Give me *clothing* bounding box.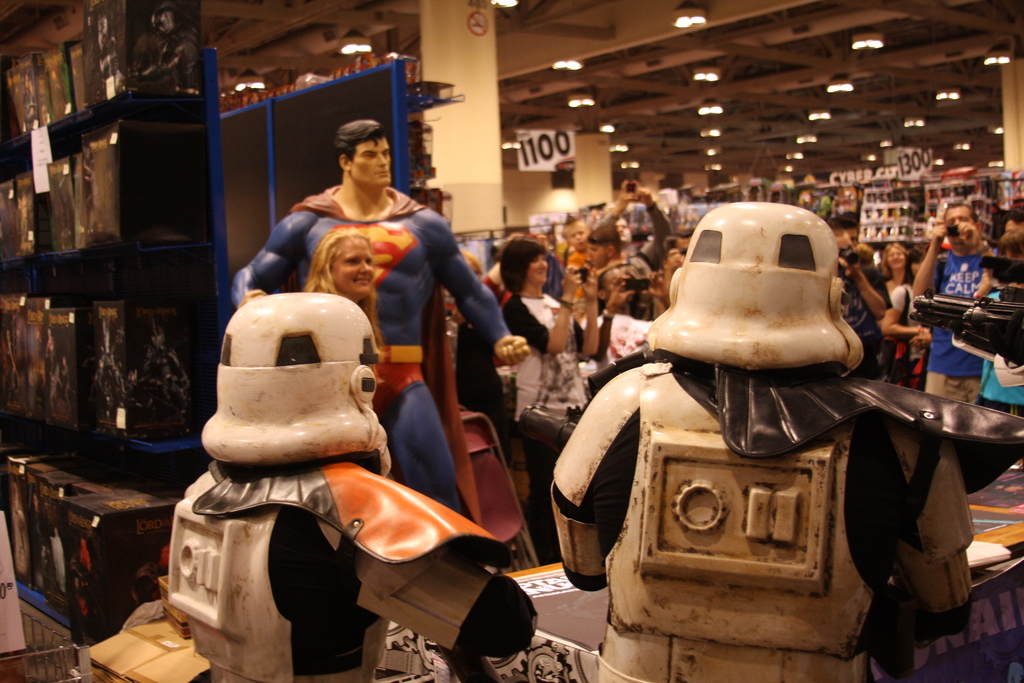
region(920, 244, 987, 399).
